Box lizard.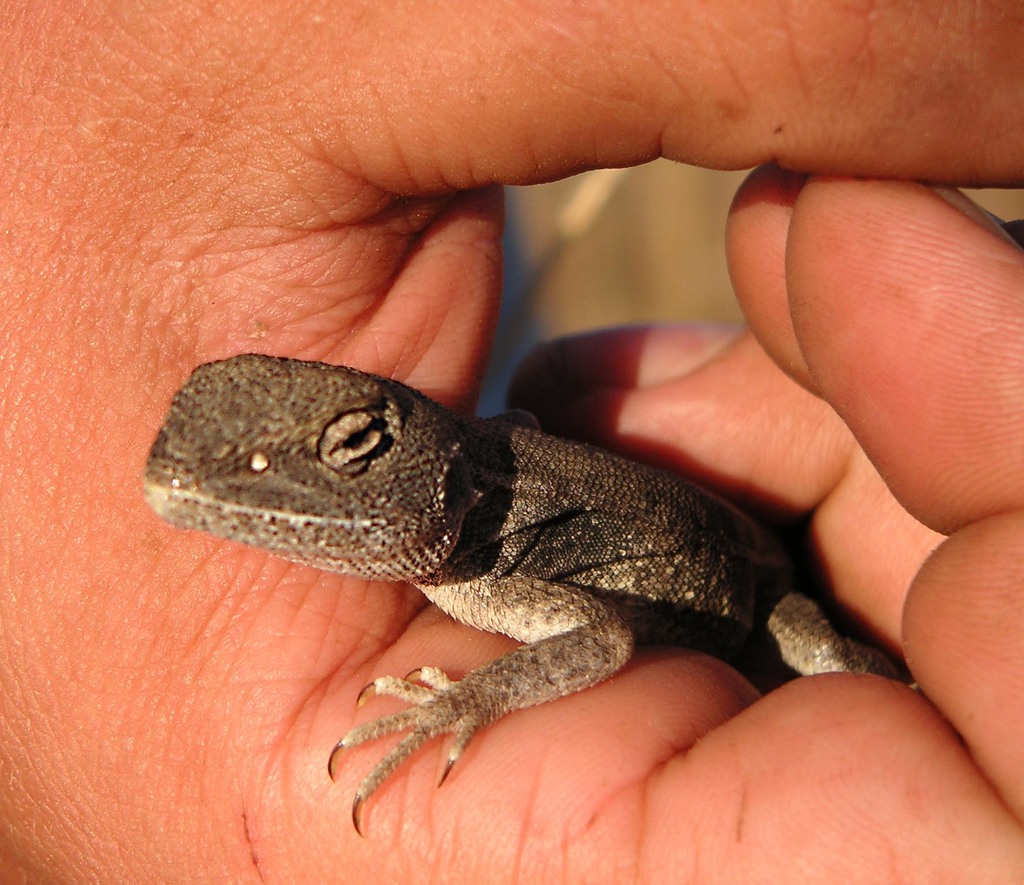
[x1=144, y1=351, x2=902, y2=833].
